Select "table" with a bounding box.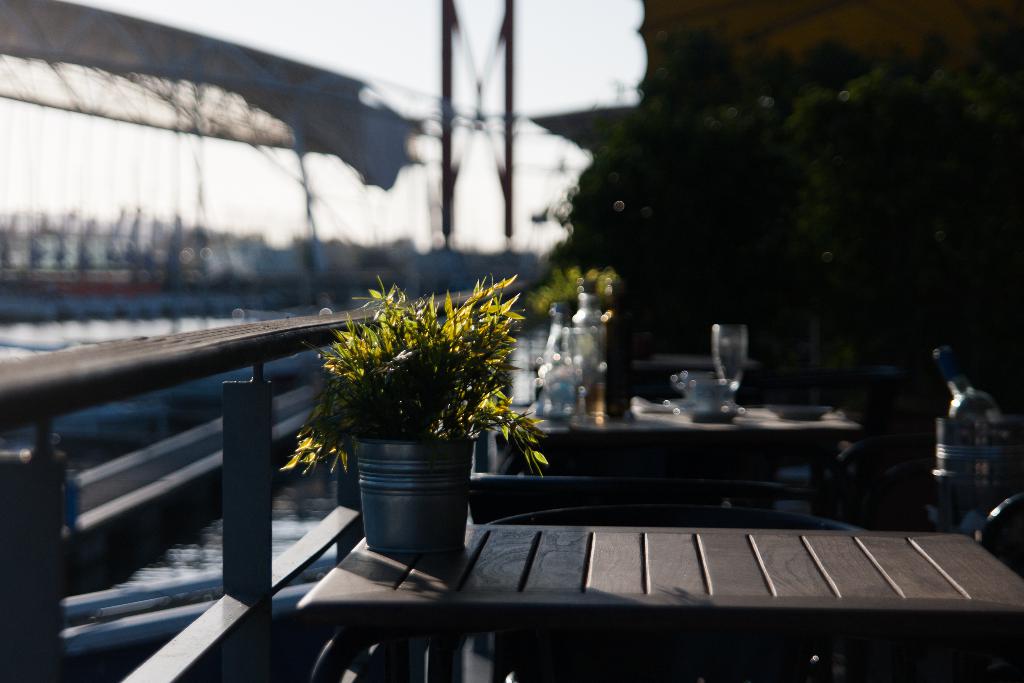
[475,404,852,525].
